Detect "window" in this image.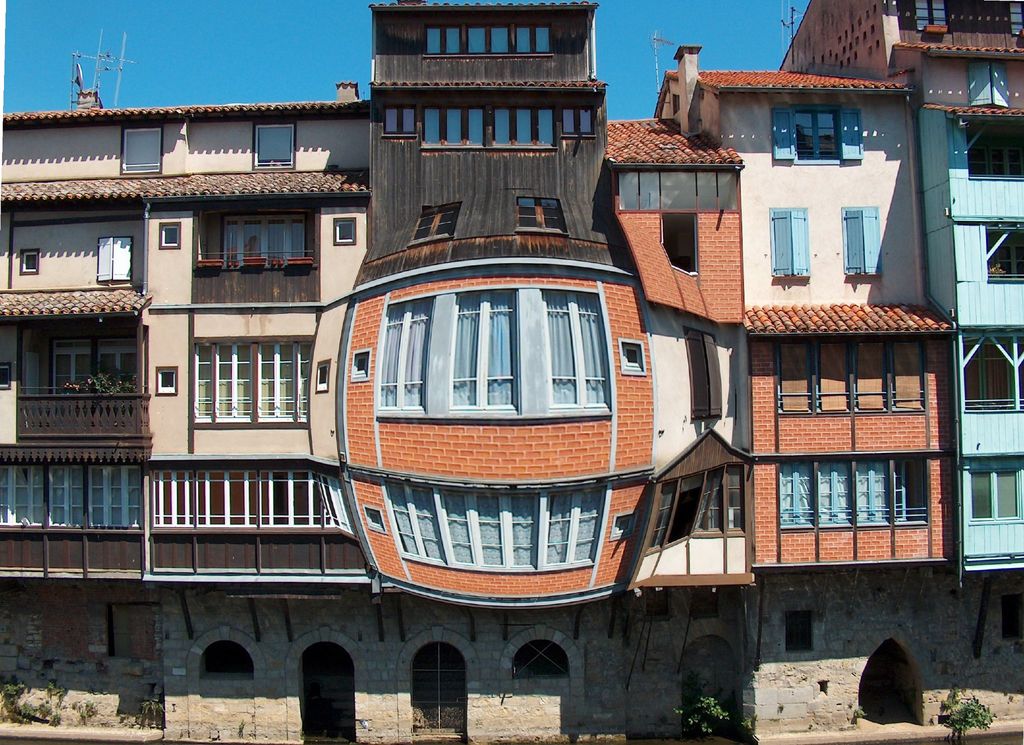
Detection: {"left": 417, "top": 102, "right": 554, "bottom": 147}.
